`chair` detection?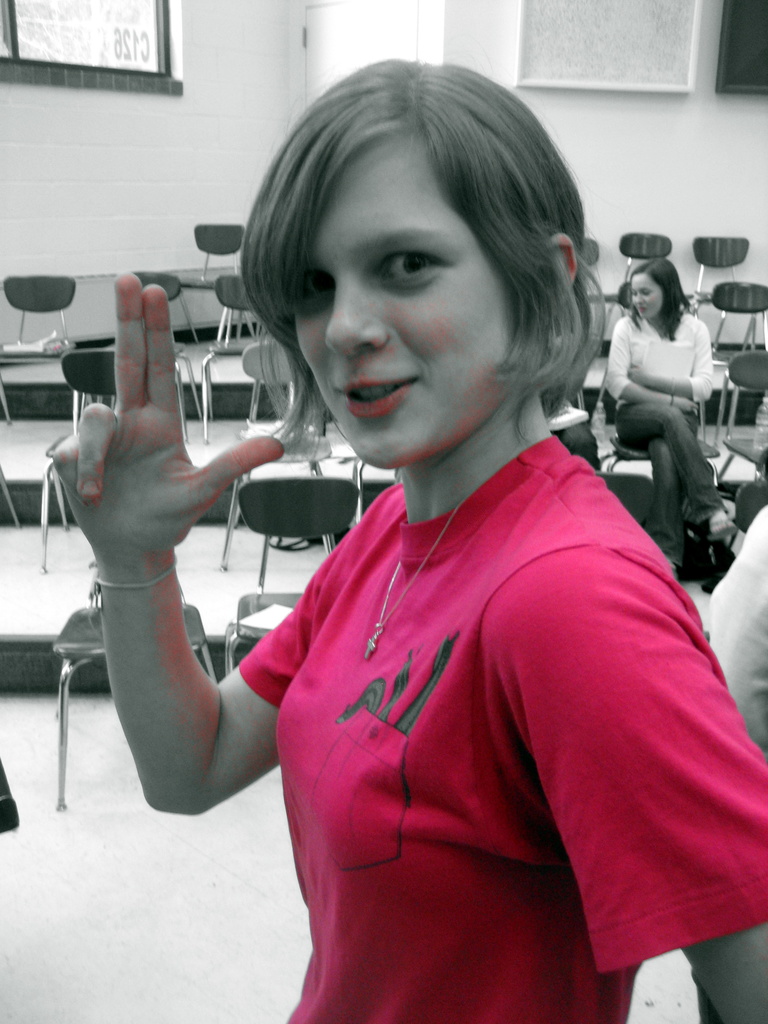
217 337 341 550
